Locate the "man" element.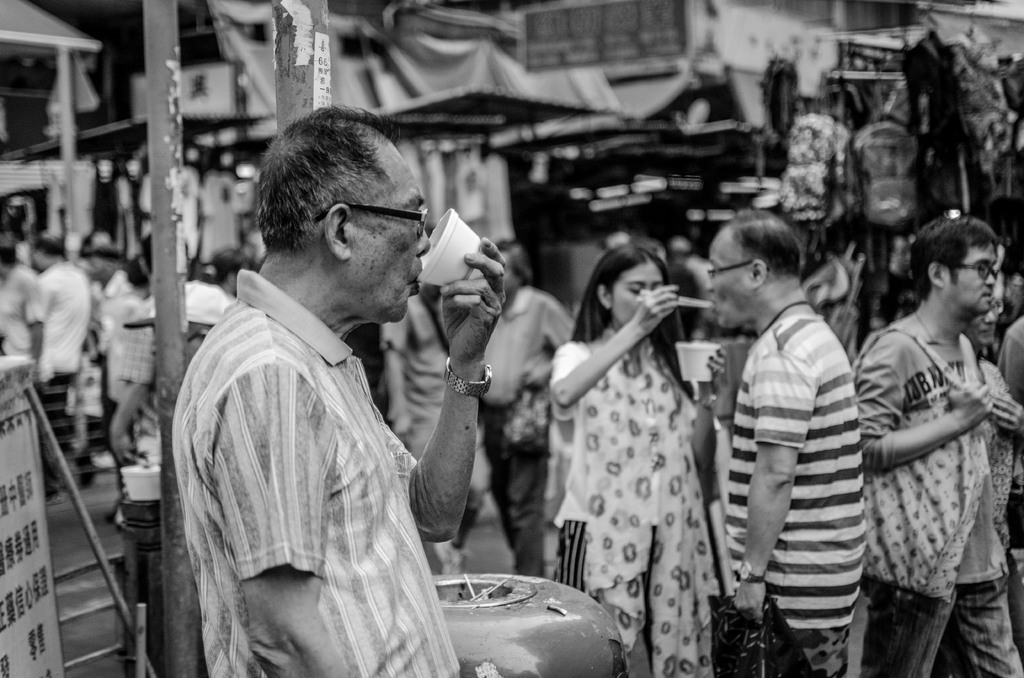
Element bbox: bbox(858, 222, 997, 677).
